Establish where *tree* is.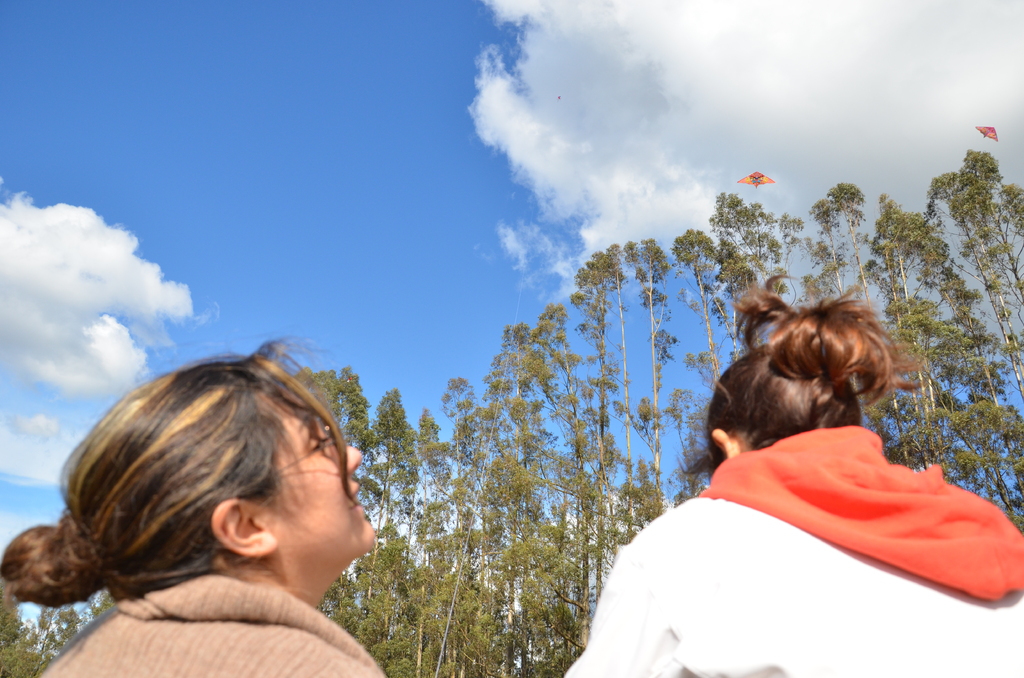
Established at region(570, 230, 632, 597).
